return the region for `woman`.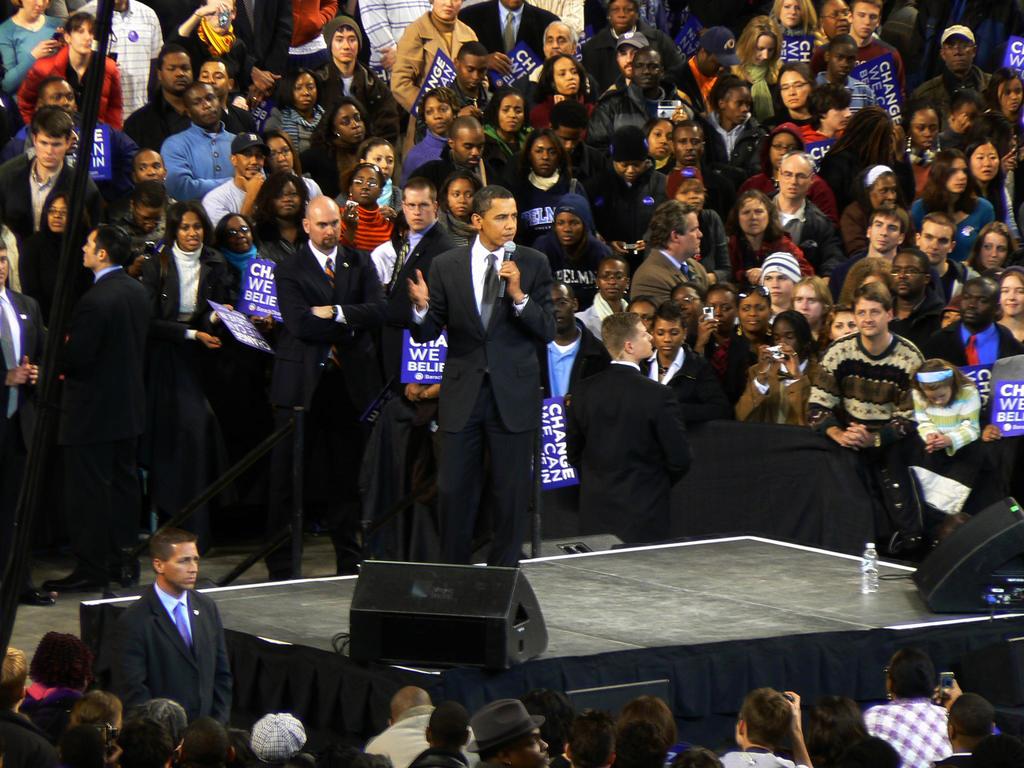
x1=209 y1=207 x2=259 y2=279.
